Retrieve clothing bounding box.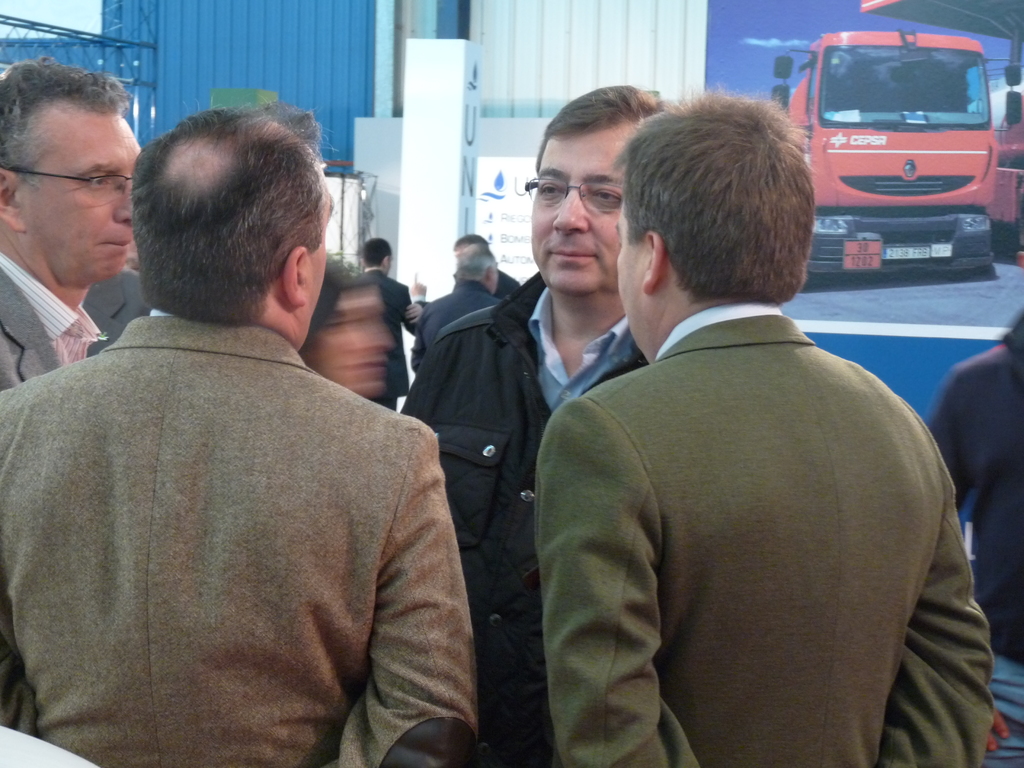
Bounding box: box=[538, 292, 993, 767].
